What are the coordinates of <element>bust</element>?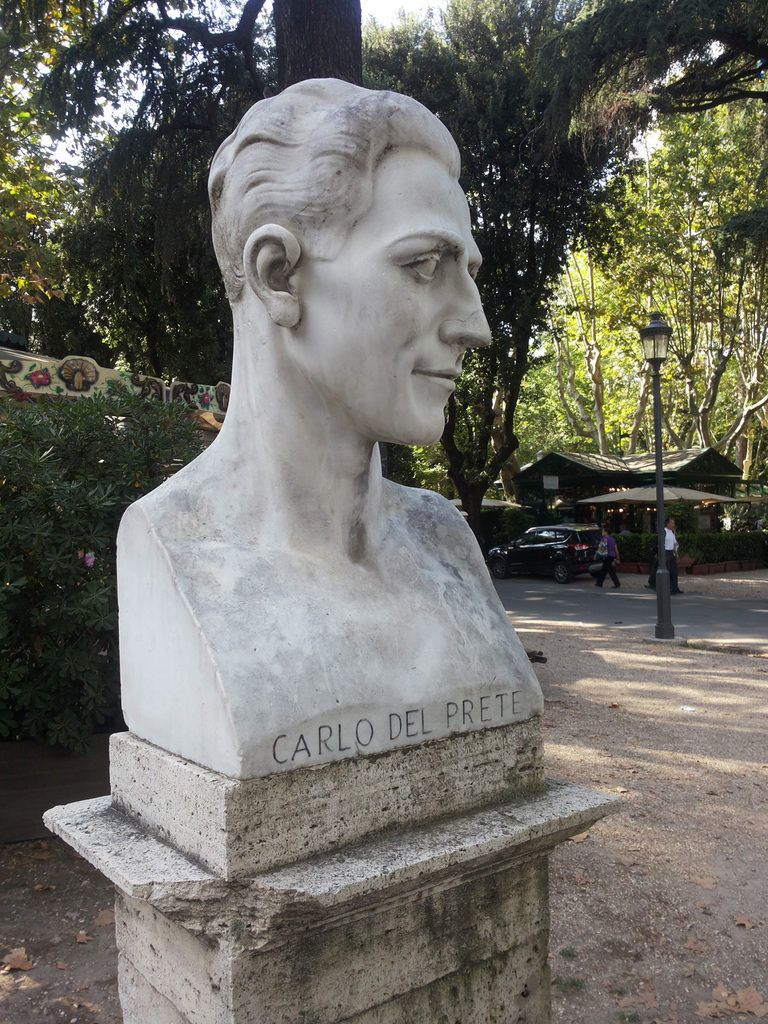
bbox(112, 74, 547, 776).
